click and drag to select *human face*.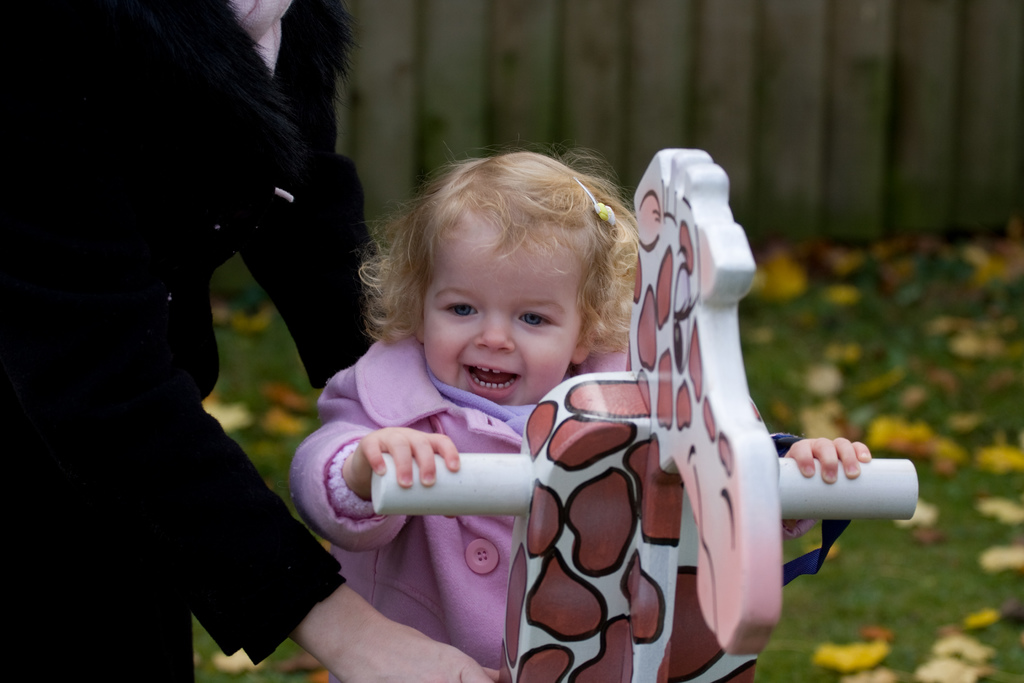
Selection: bbox=(424, 232, 583, 406).
